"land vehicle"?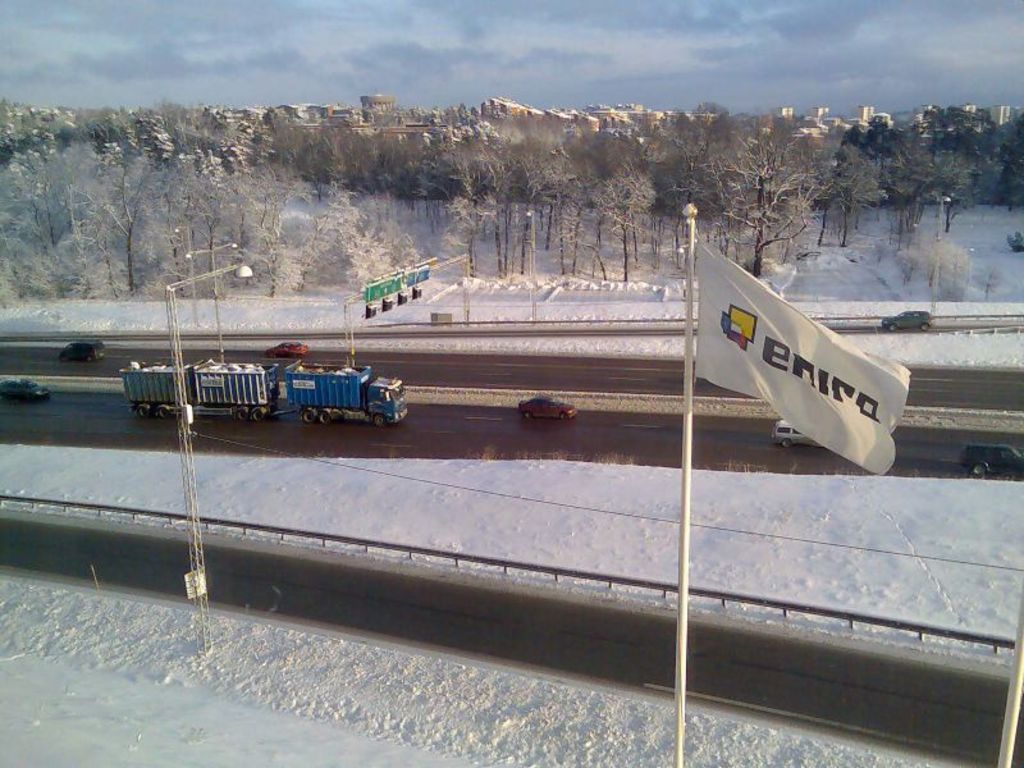
[132,346,422,433]
